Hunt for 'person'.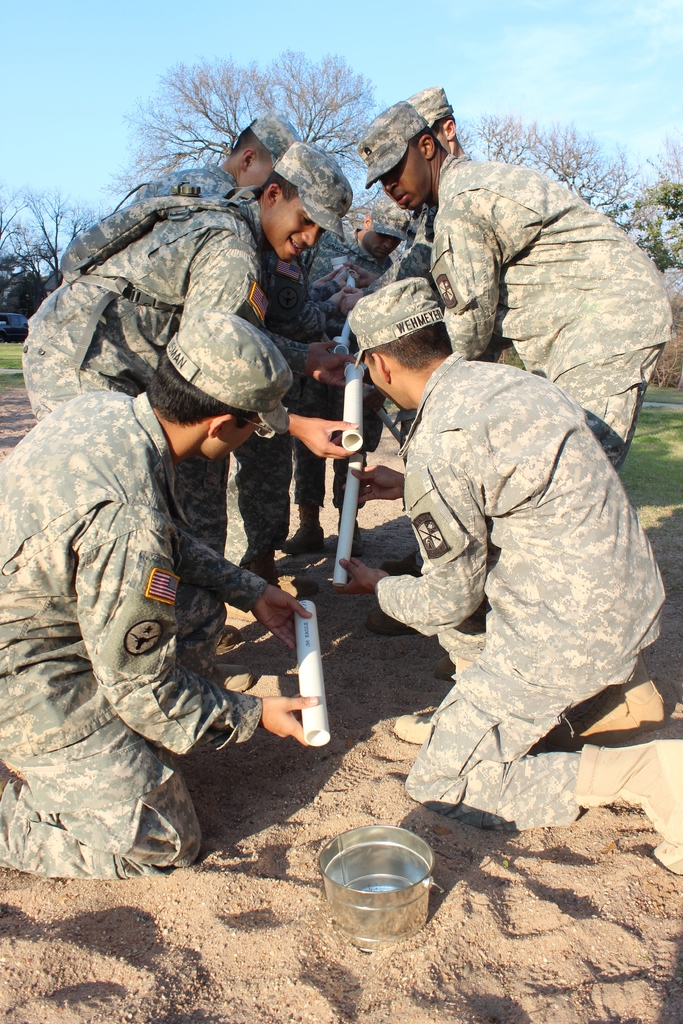
Hunted down at left=0, top=293, right=308, bottom=881.
